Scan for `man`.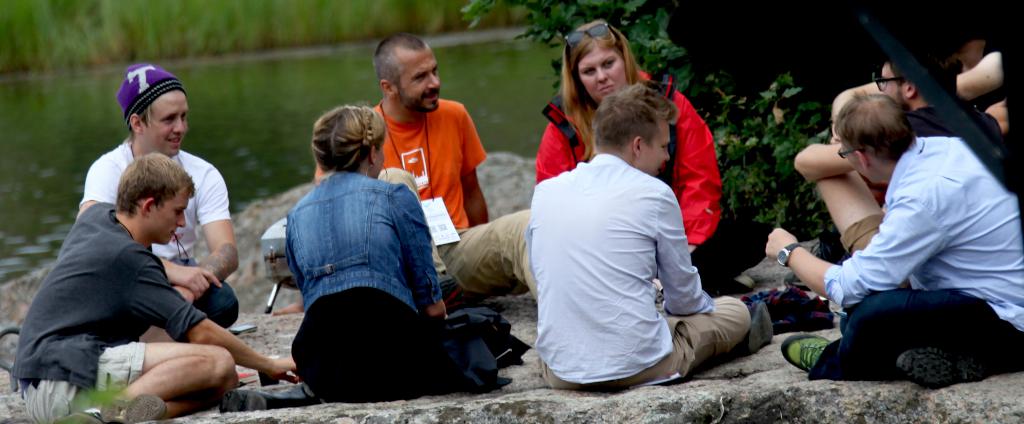
Scan result: x1=760, y1=95, x2=1023, y2=387.
